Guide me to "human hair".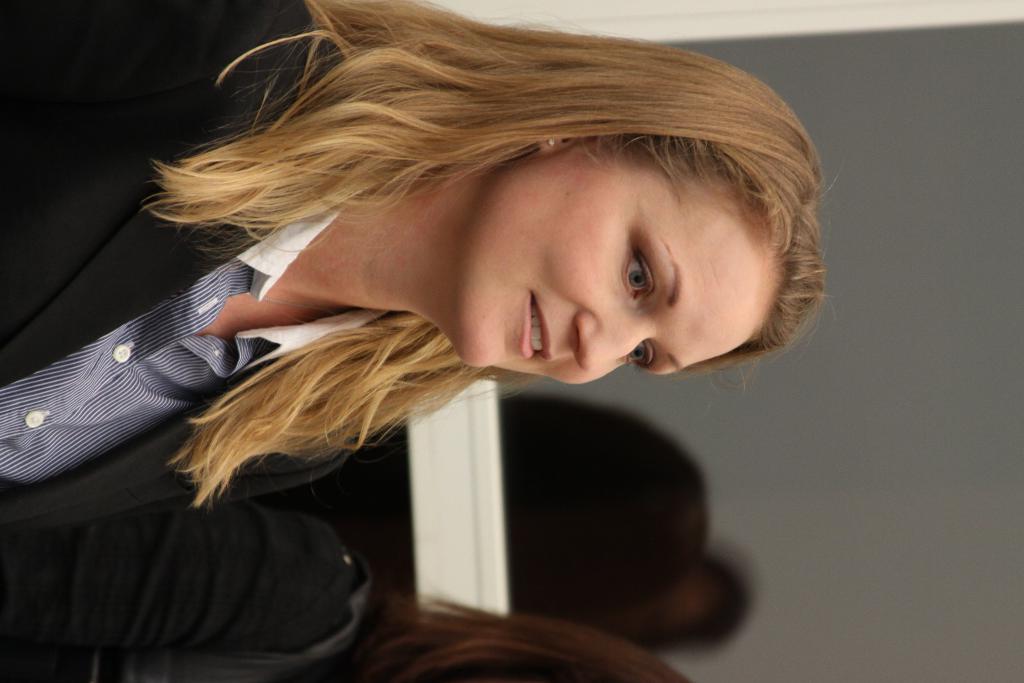
Guidance: (200,584,694,682).
